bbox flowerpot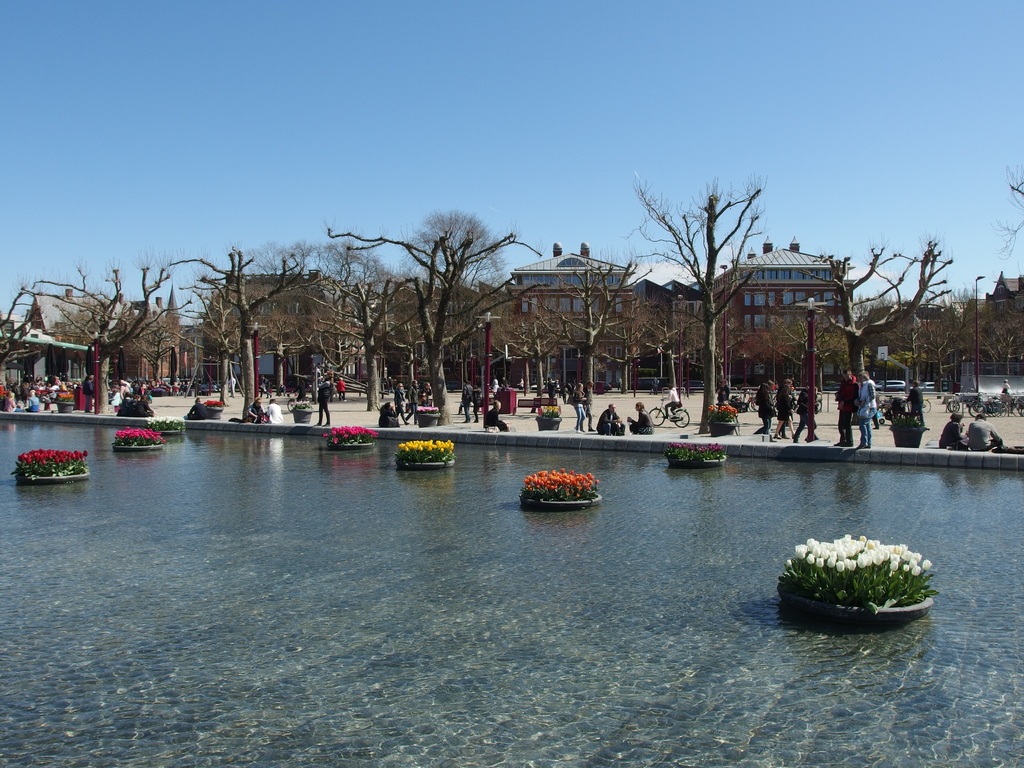
390:458:454:471
